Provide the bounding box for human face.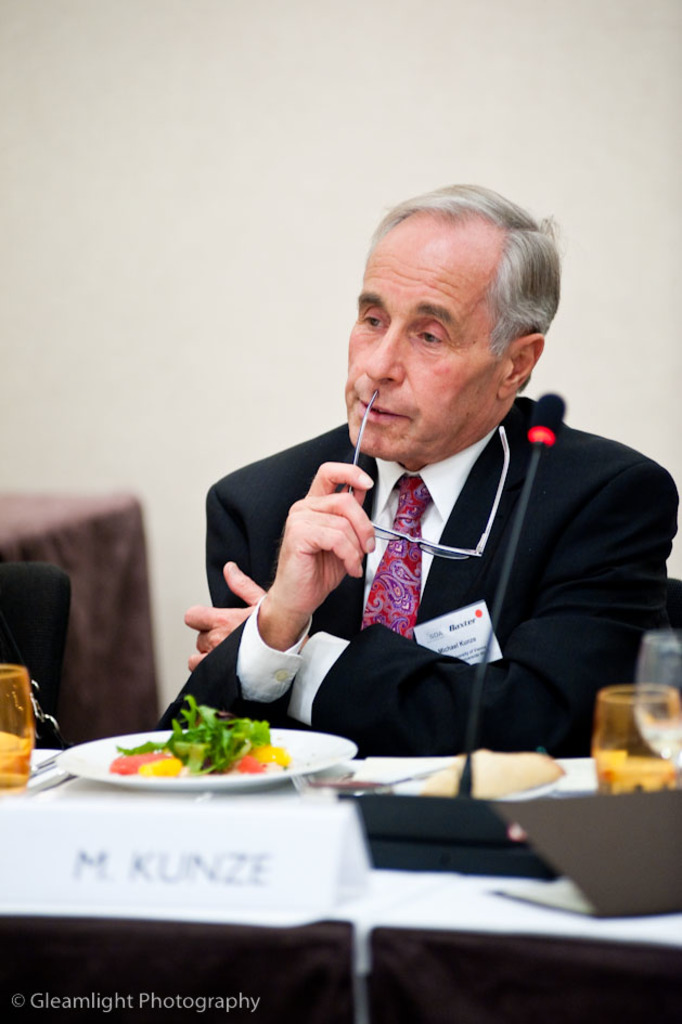
bbox(347, 226, 497, 459).
